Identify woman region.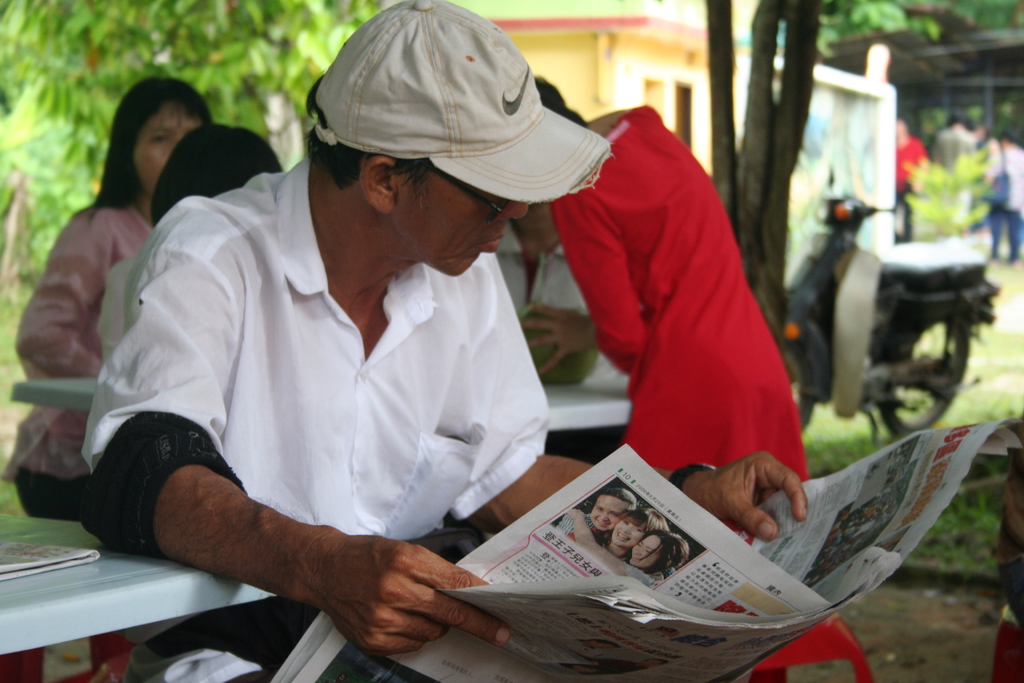
Region: 12, 65, 198, 514.
